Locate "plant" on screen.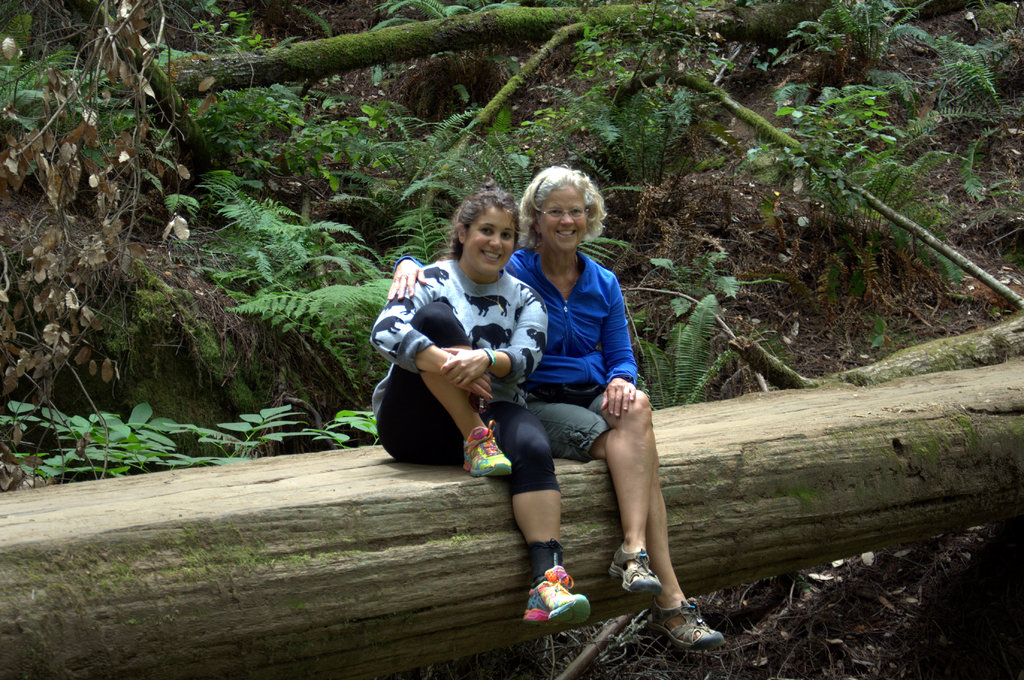
On screen at bbox=(0, 394, 230, 483).
